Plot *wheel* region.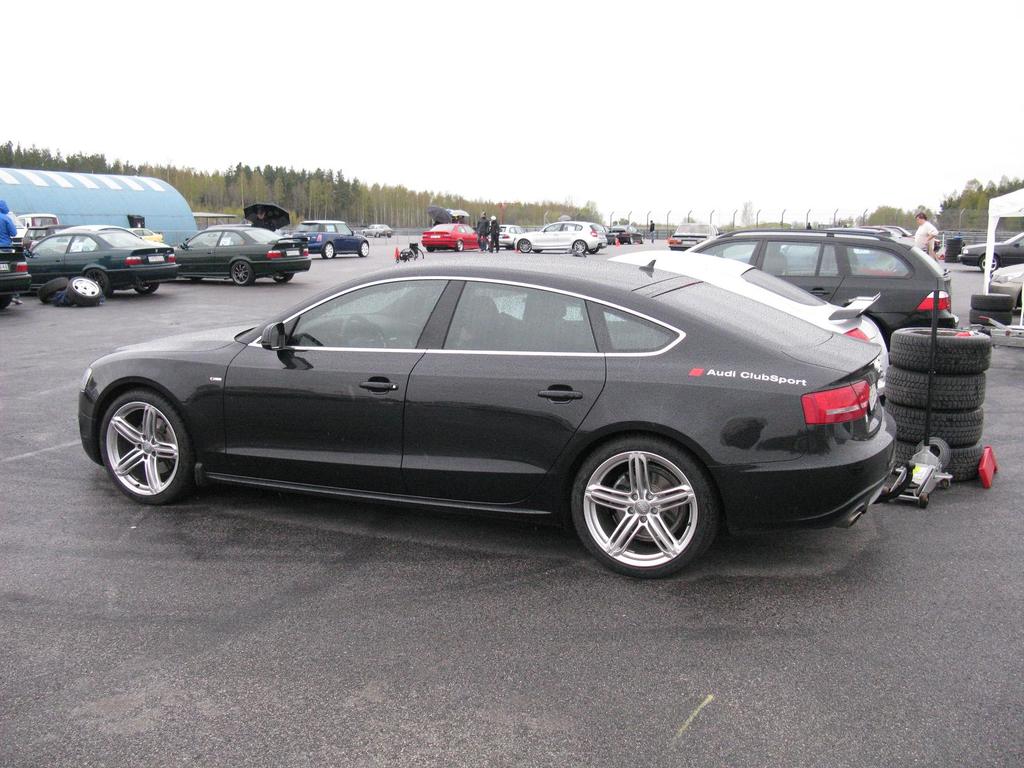
Plotted at bbox(589, 249, 594, 254).
